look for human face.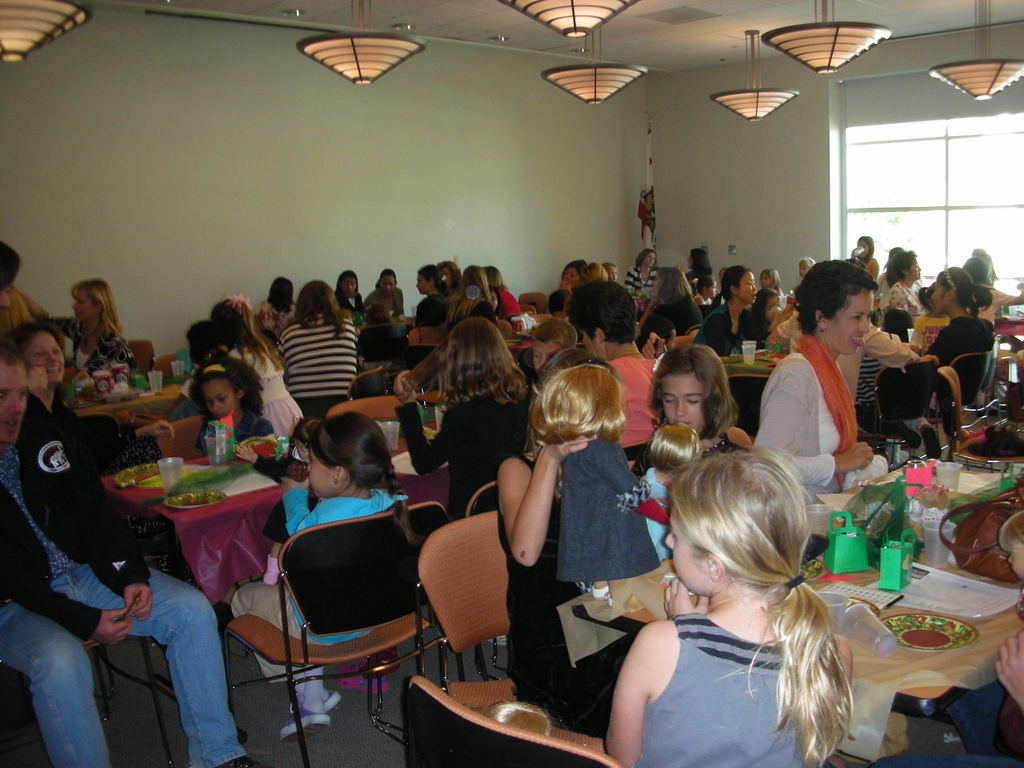
Found: <region>381, 271, 396, 297</region>.
